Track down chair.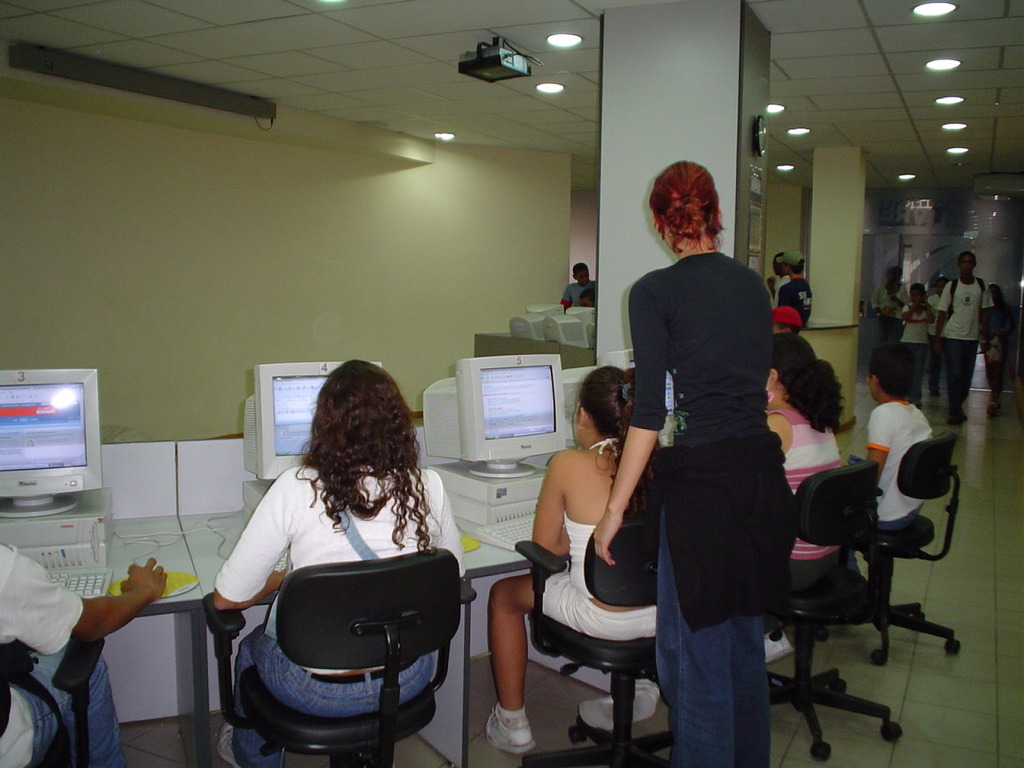
Tracked to [202,547,483,767].
